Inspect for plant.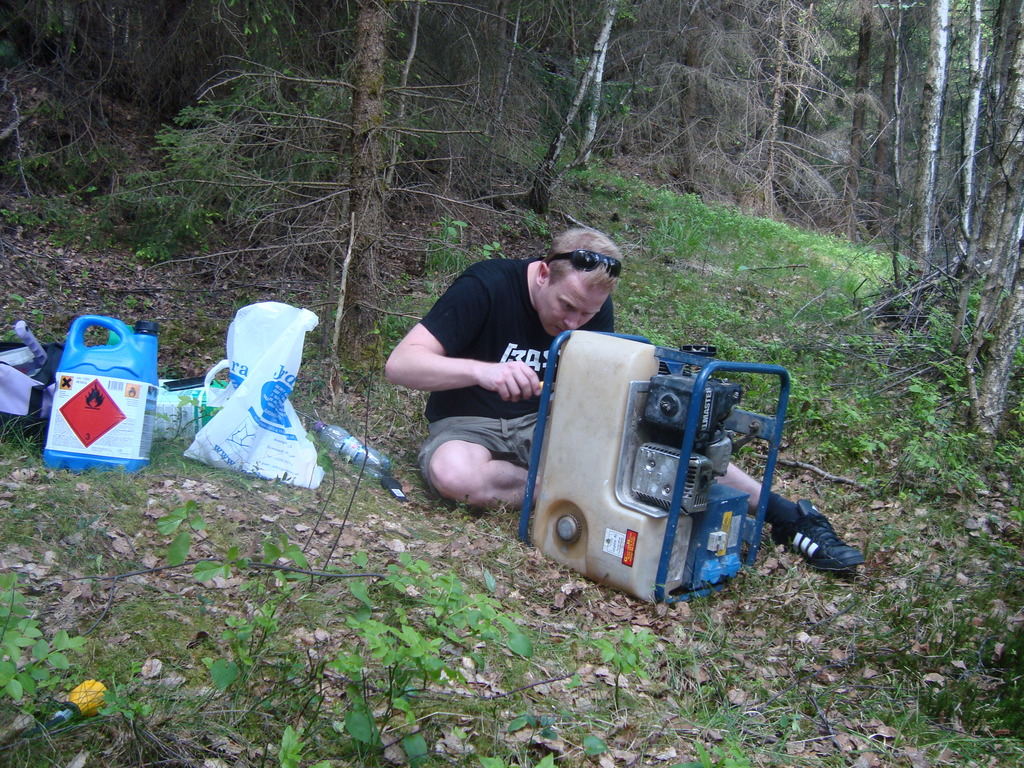
Inspection: {"x1": 296, "y1": 374, "x2": 325, "y2": 422}.
